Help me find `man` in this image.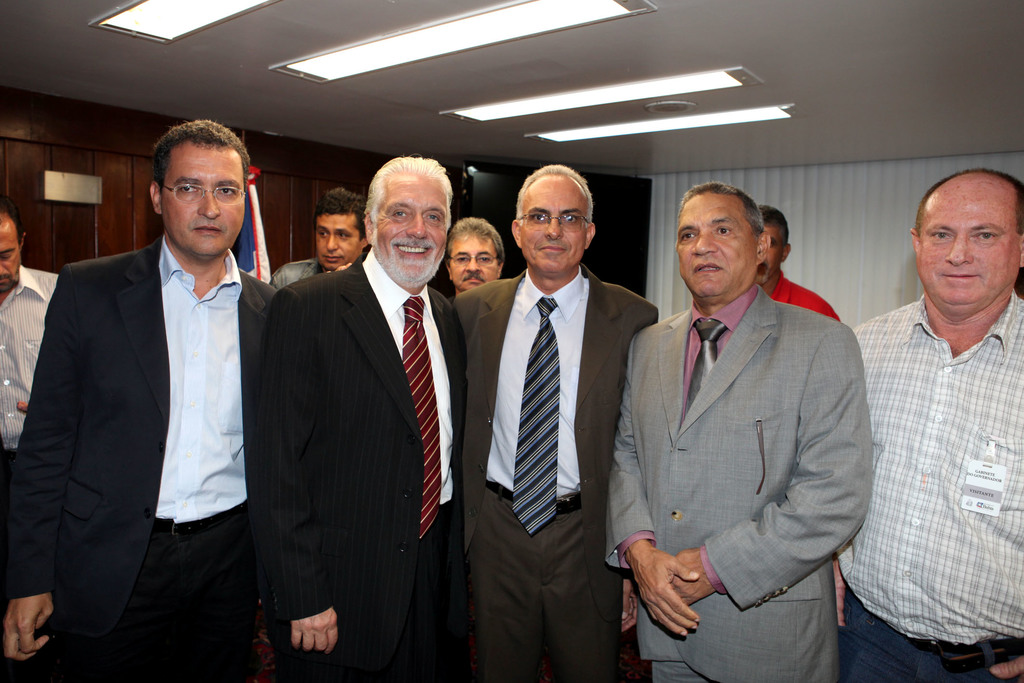
Found it: 0 199 60 500.
